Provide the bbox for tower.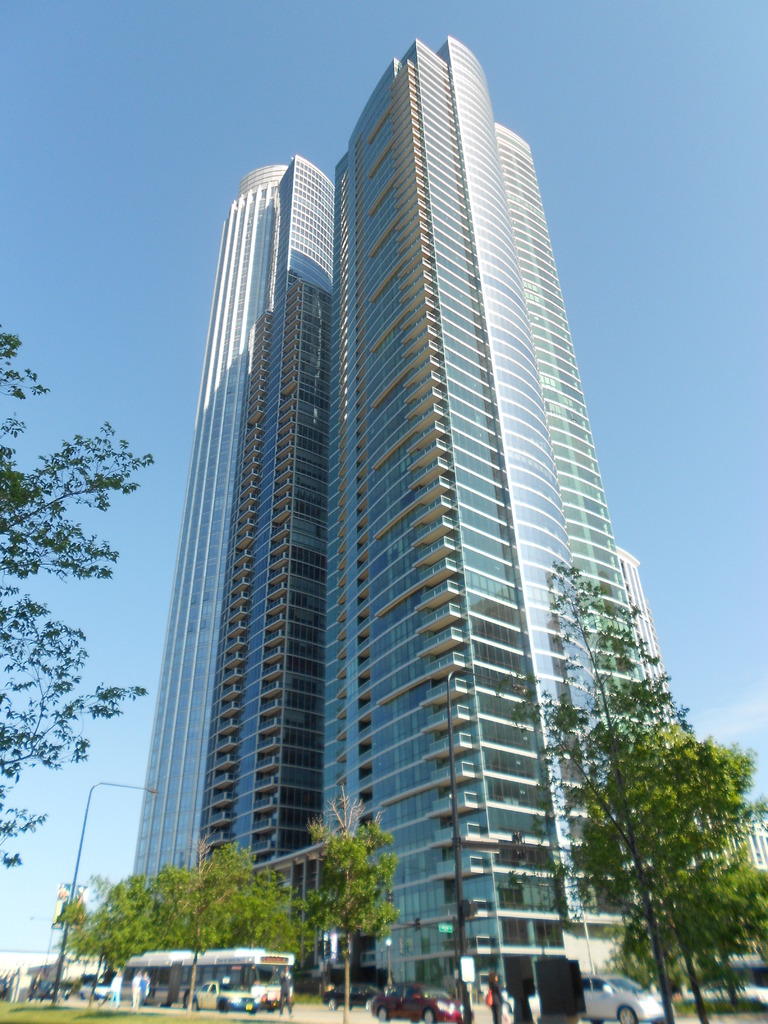
98 49 707 988.
